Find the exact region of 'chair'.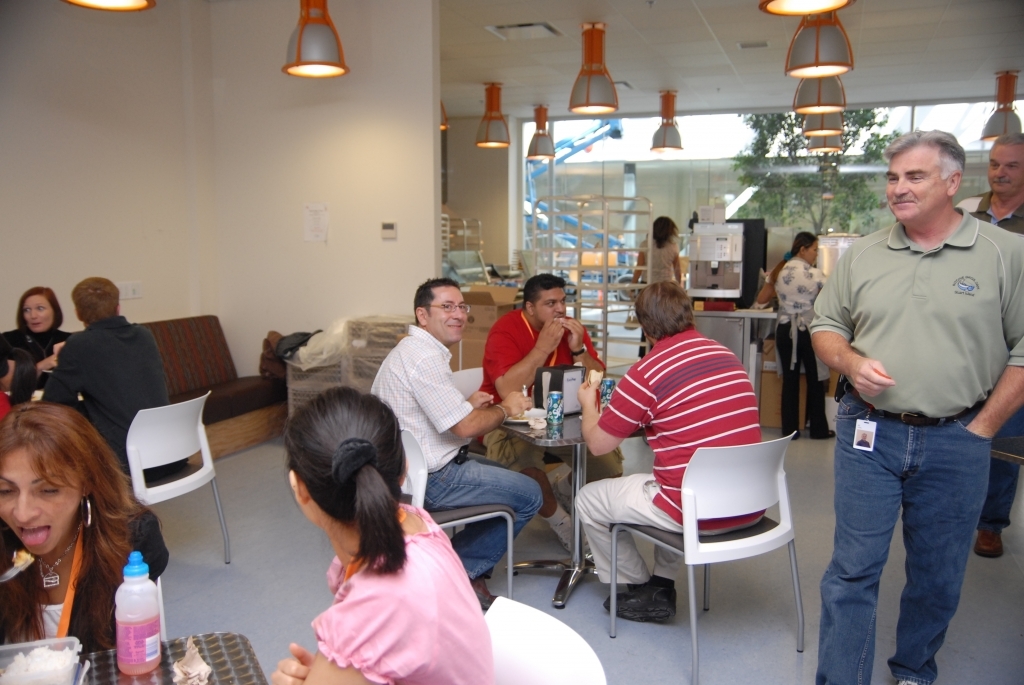
Exact region: x1=450 y1=365 x2=577 y2=533.
